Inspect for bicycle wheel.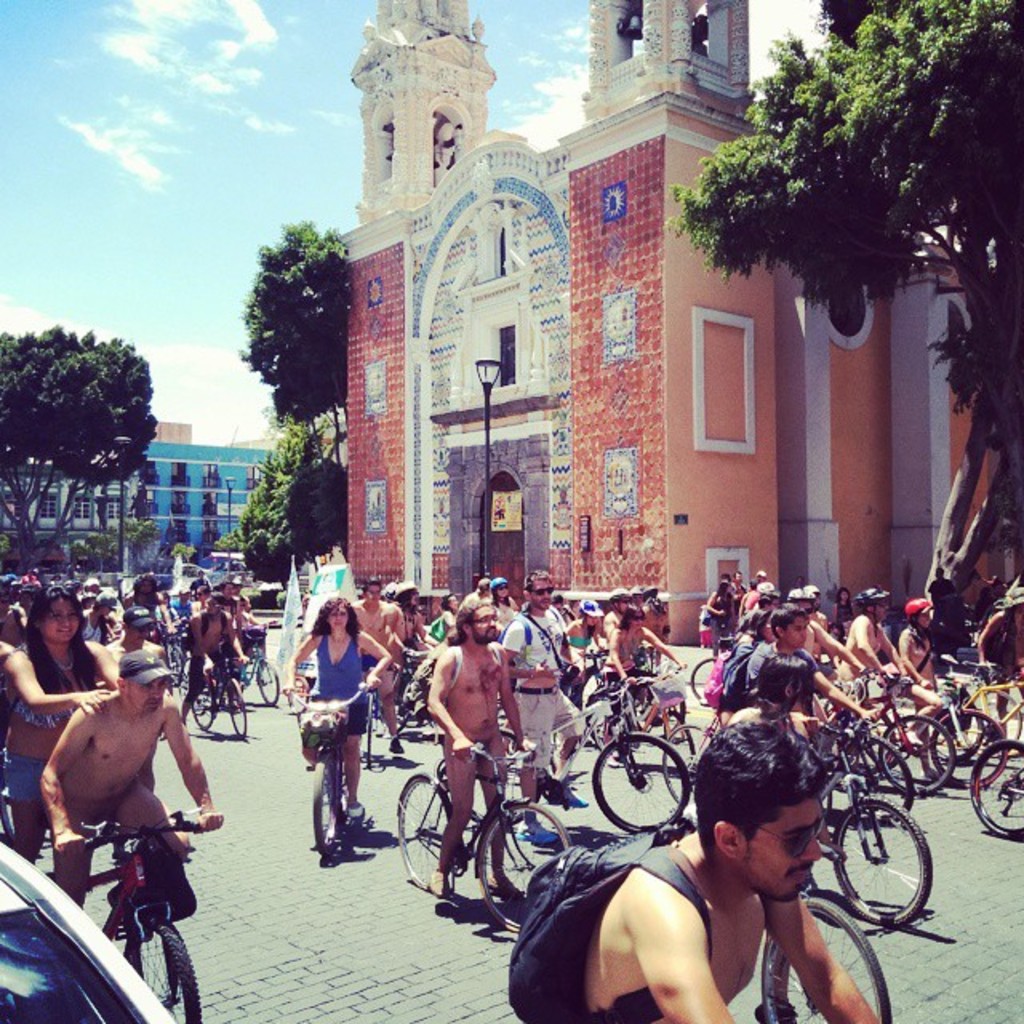
Inspection: {"x1": 590, "y1": 730, "x2": 691, "y2": 827}.
